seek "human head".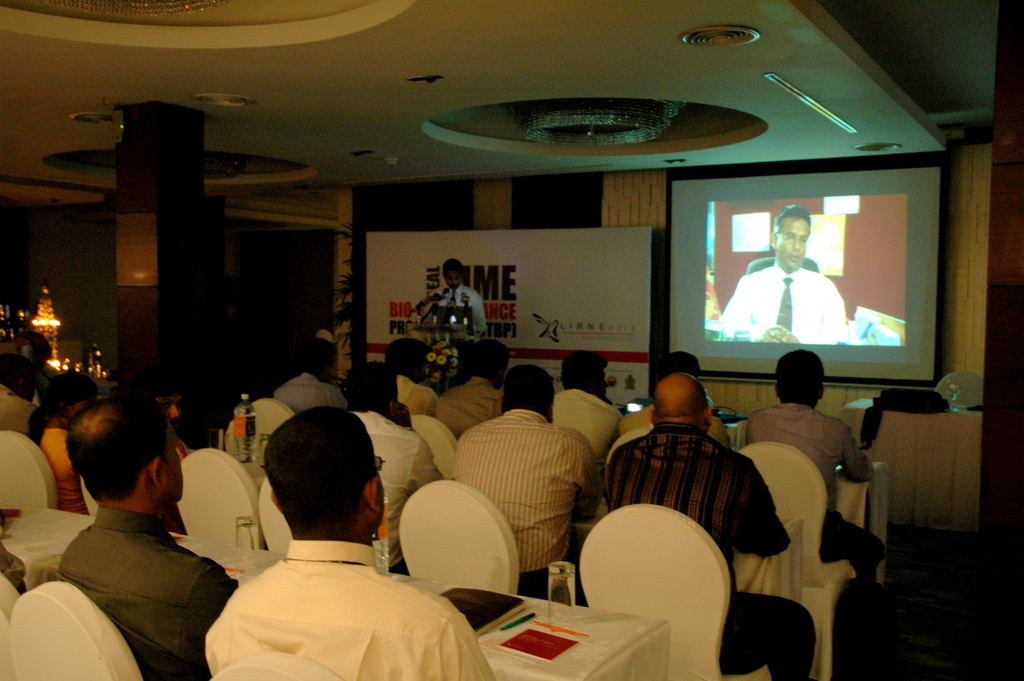
pyautogui.locateOnScreen(0, 351, 38, 407).
